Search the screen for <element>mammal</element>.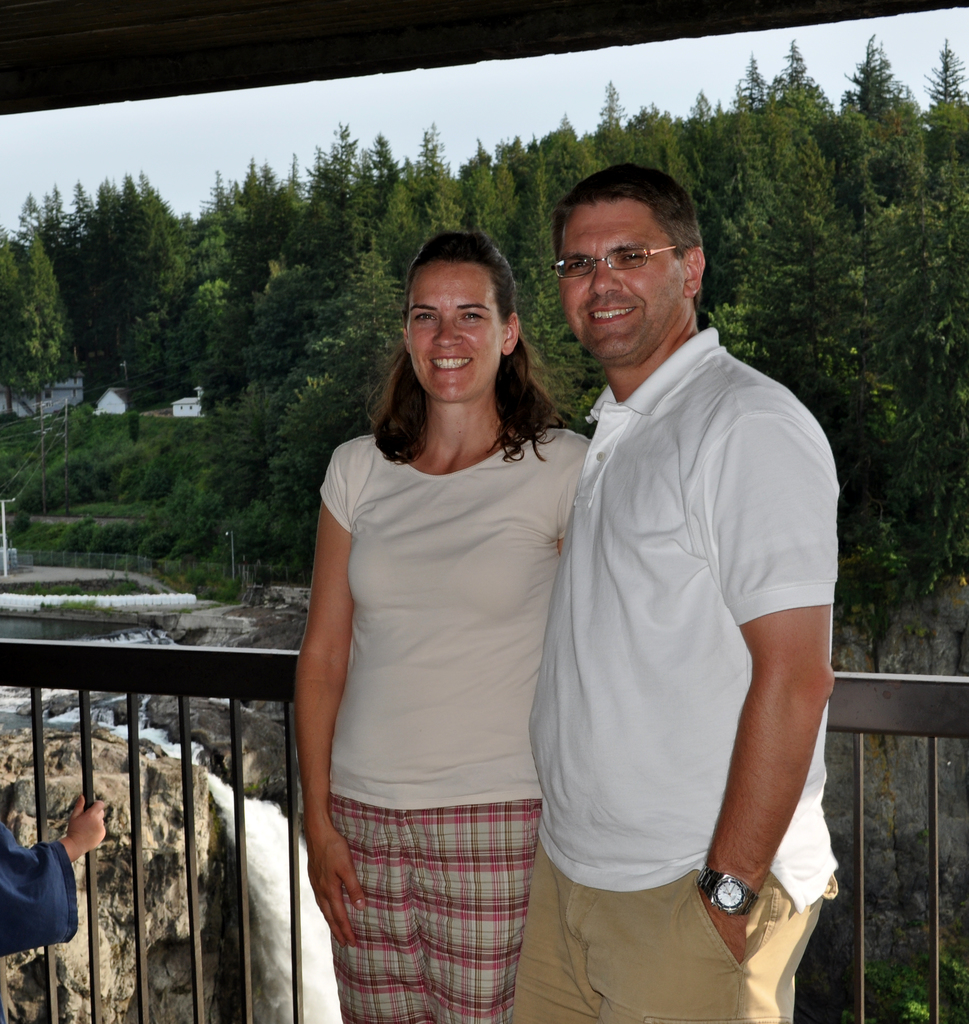
Found at l=0, t=791, r=102, b=961.
